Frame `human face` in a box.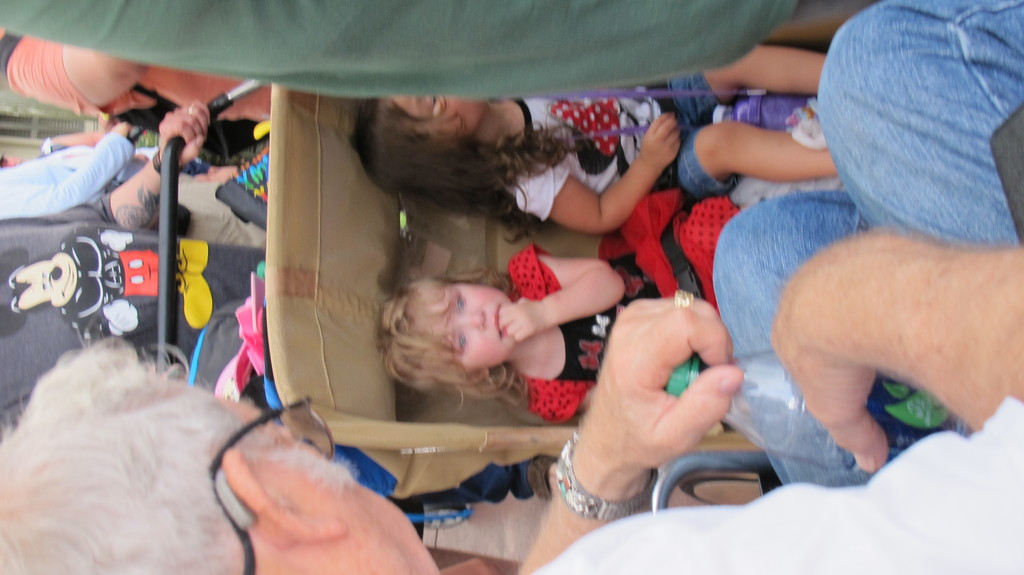
box=[452, 288, 513, 364].
